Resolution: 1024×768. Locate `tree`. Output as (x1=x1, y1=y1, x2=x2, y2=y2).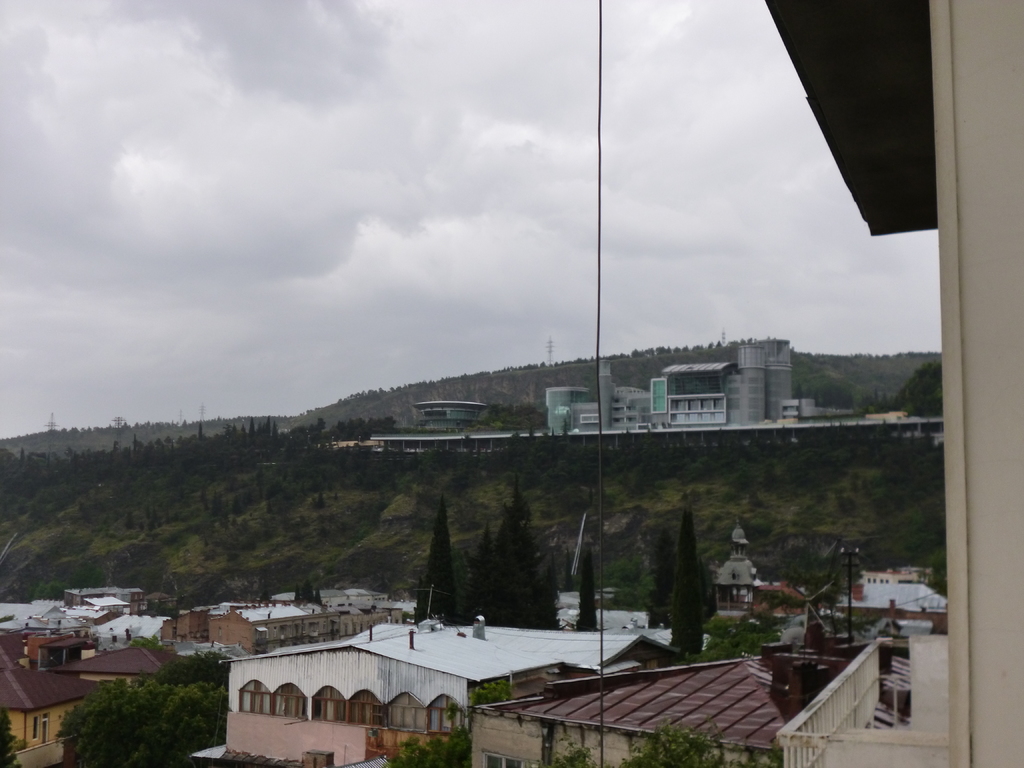
(x1=620, y1=726, x2=743, y2=764).
